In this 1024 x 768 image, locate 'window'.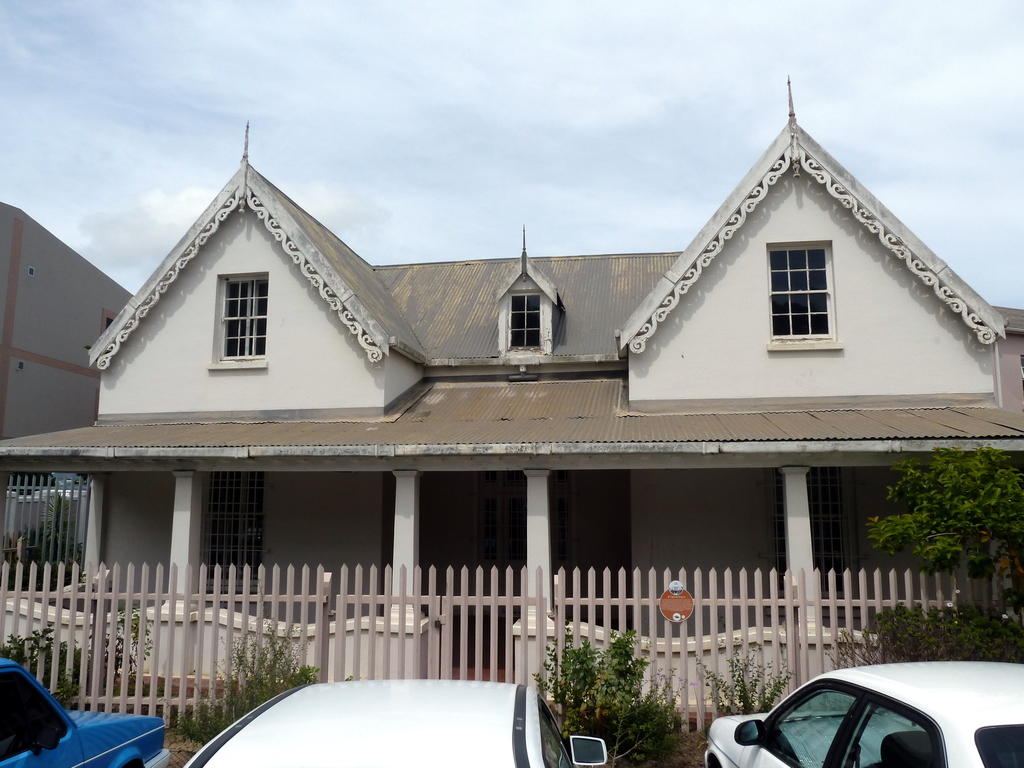
Bounding box: x1=495, y1=274, x2=552, y2=355.
